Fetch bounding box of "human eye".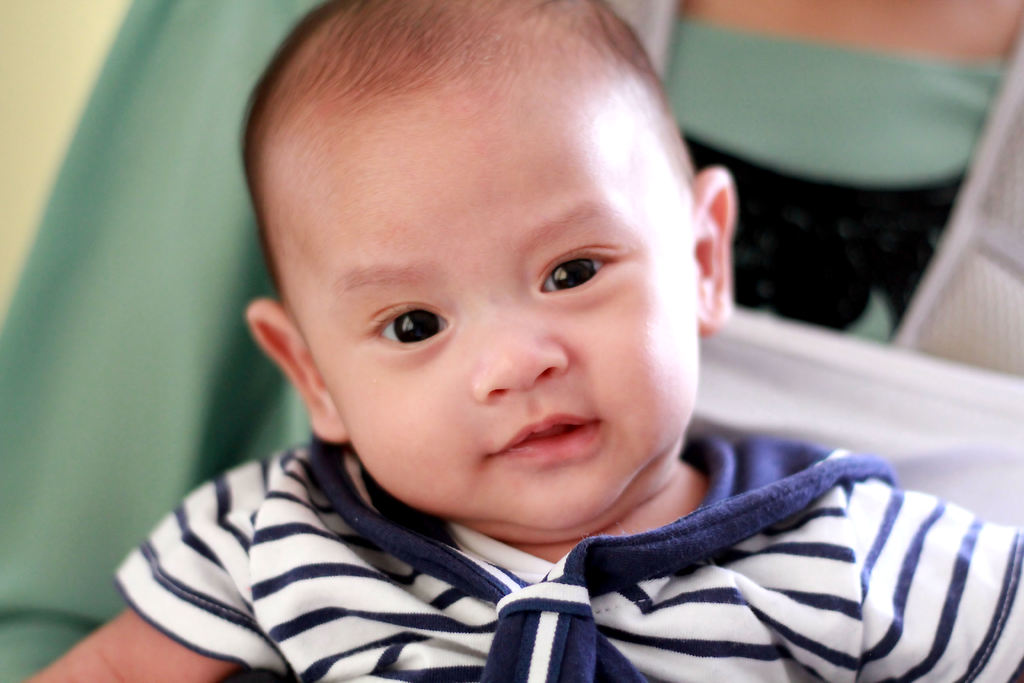
Bbox: region(358, 286, 452, 353).
